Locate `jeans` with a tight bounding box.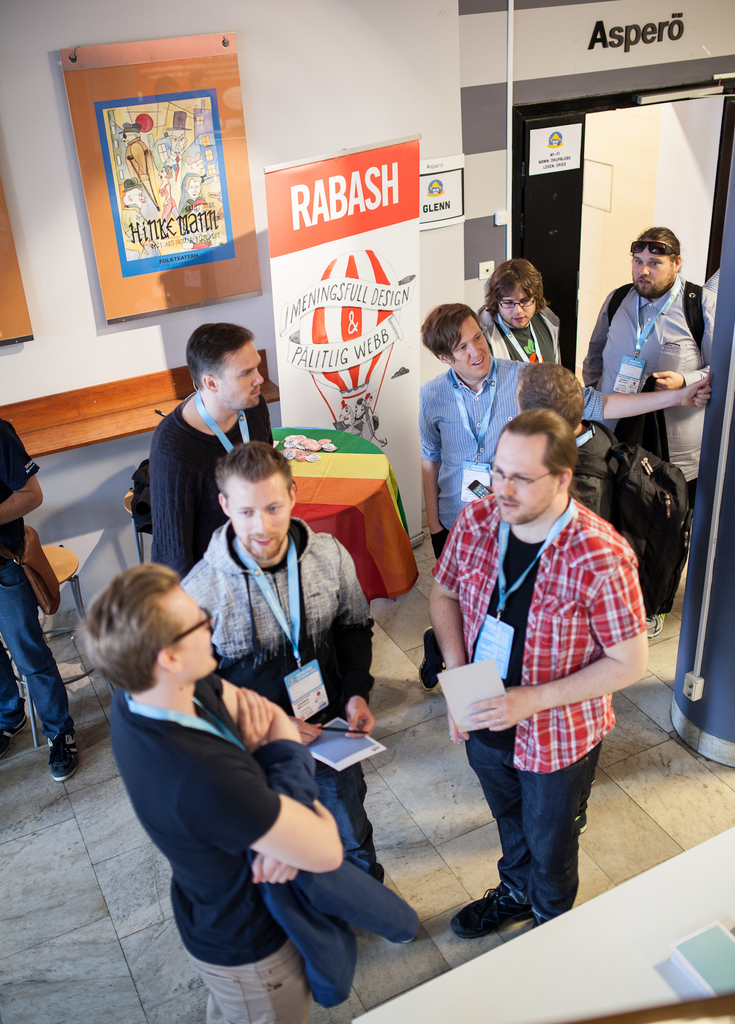
bbox=(0, 567, 76, 742).
